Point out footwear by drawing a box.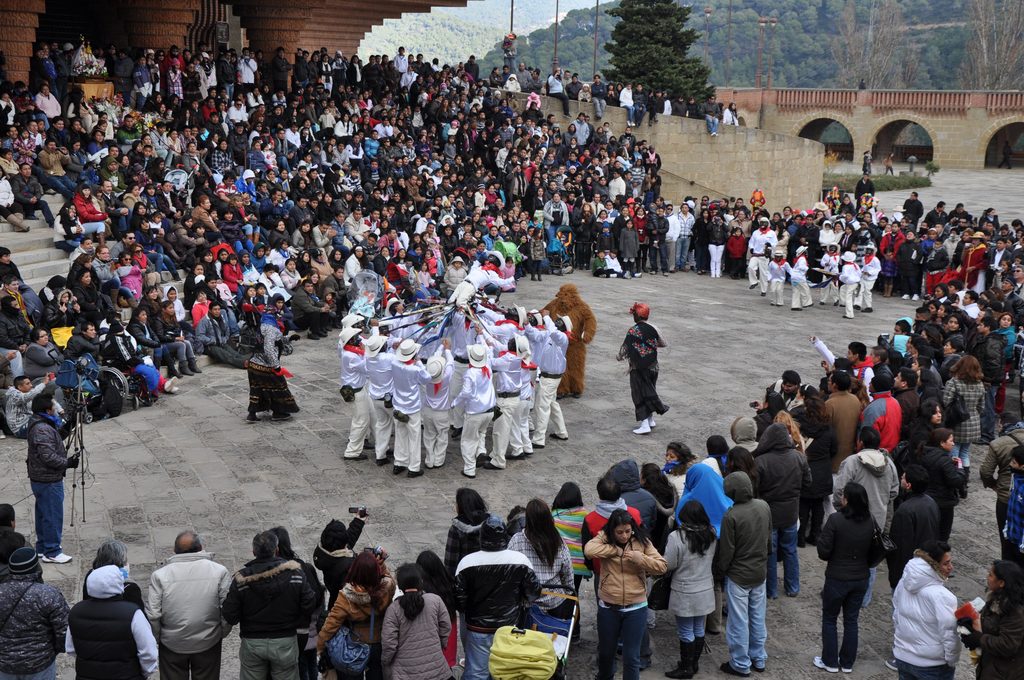
region(630, 417, 650, 434).
